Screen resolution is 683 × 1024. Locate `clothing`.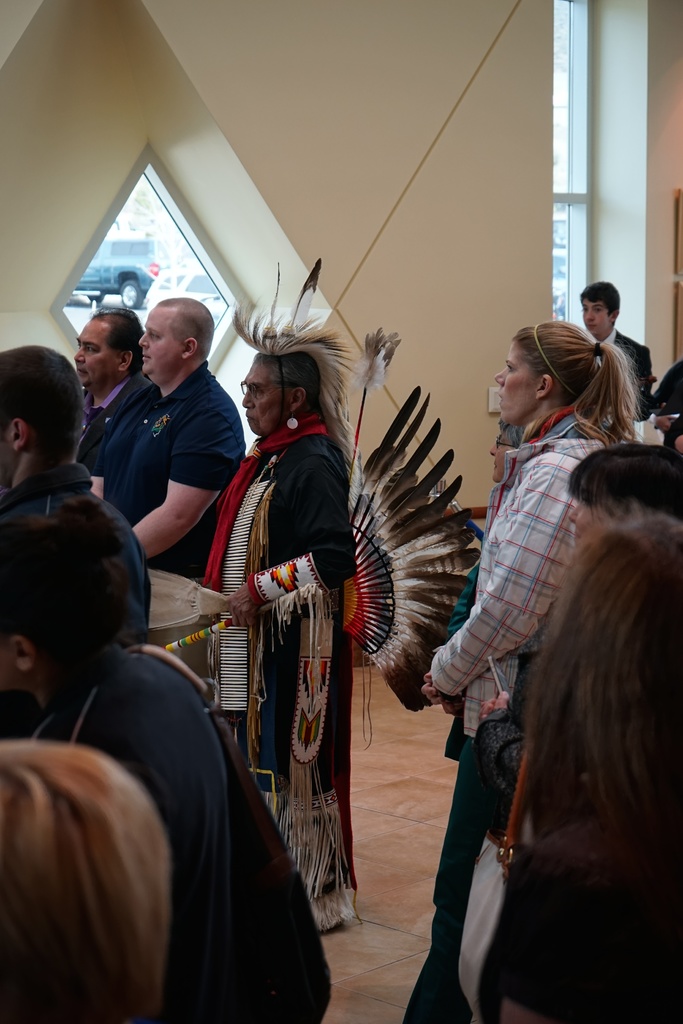
box(582, 328, 652, 420).
